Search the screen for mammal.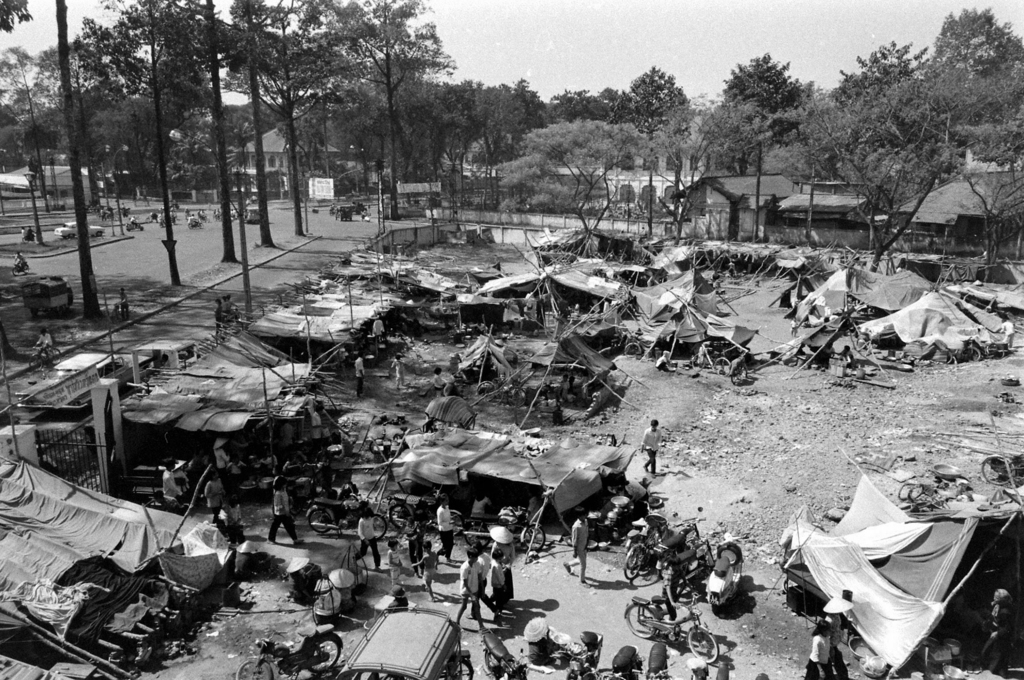
Found at x1=445, y1=374, x2=461, y2=398.
